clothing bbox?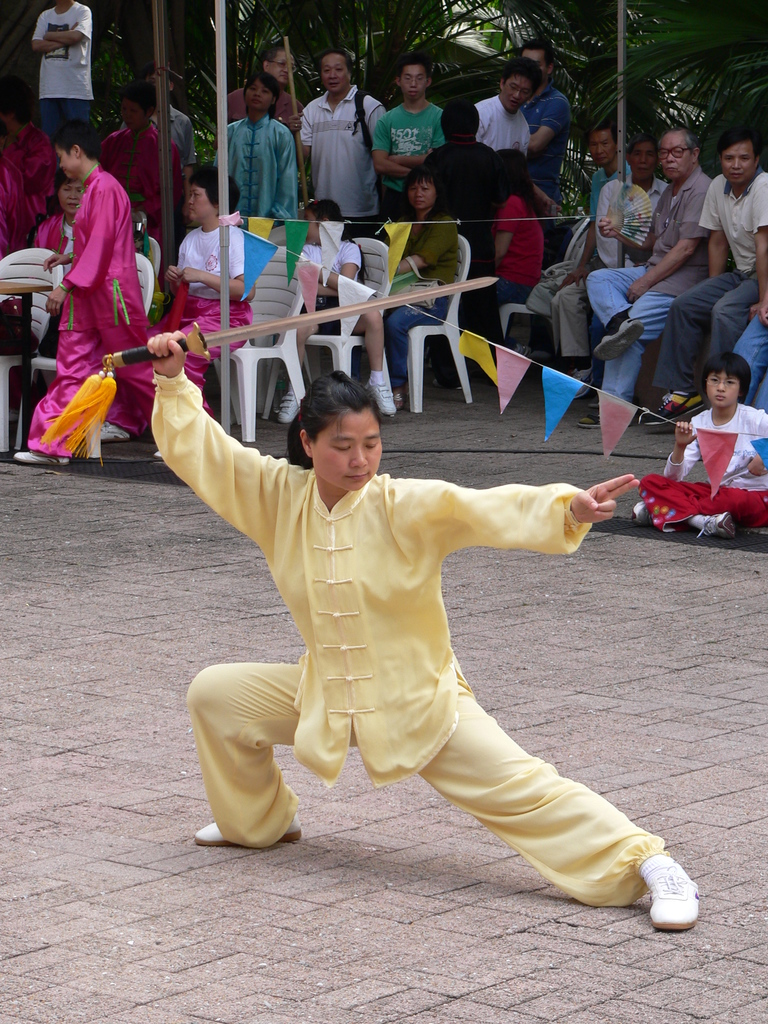
[106, 100, 193, 162]
